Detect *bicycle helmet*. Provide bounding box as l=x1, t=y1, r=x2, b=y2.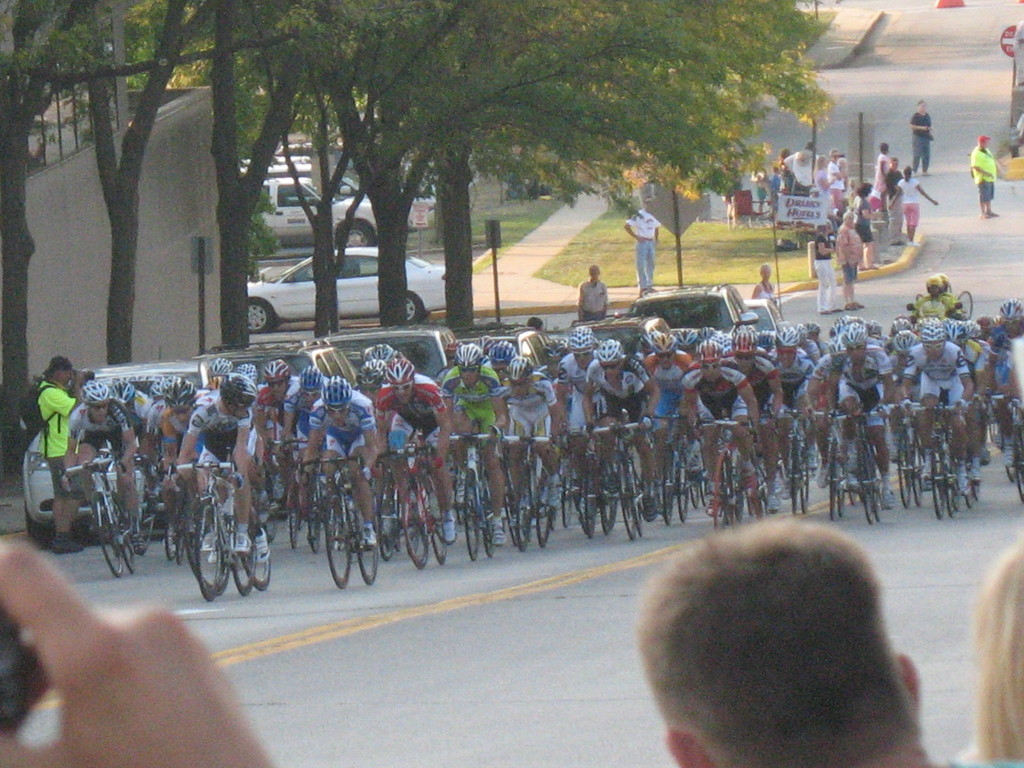
l=892, t=332, r=923, b=354.
